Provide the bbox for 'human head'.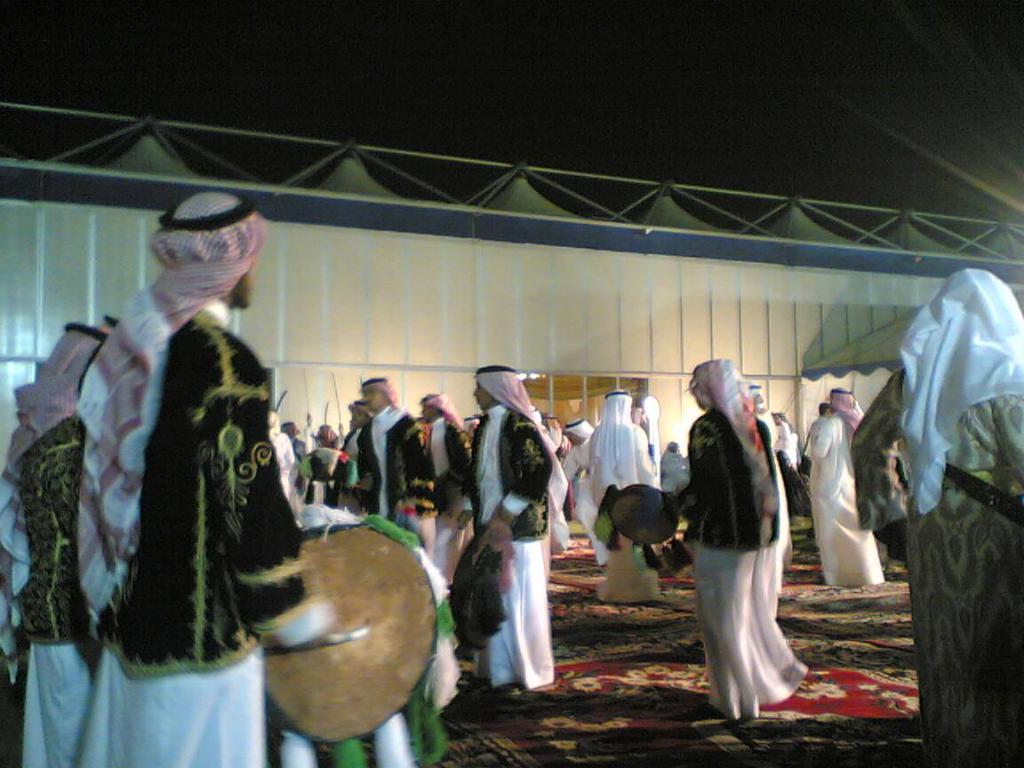
140/199/263/340.
